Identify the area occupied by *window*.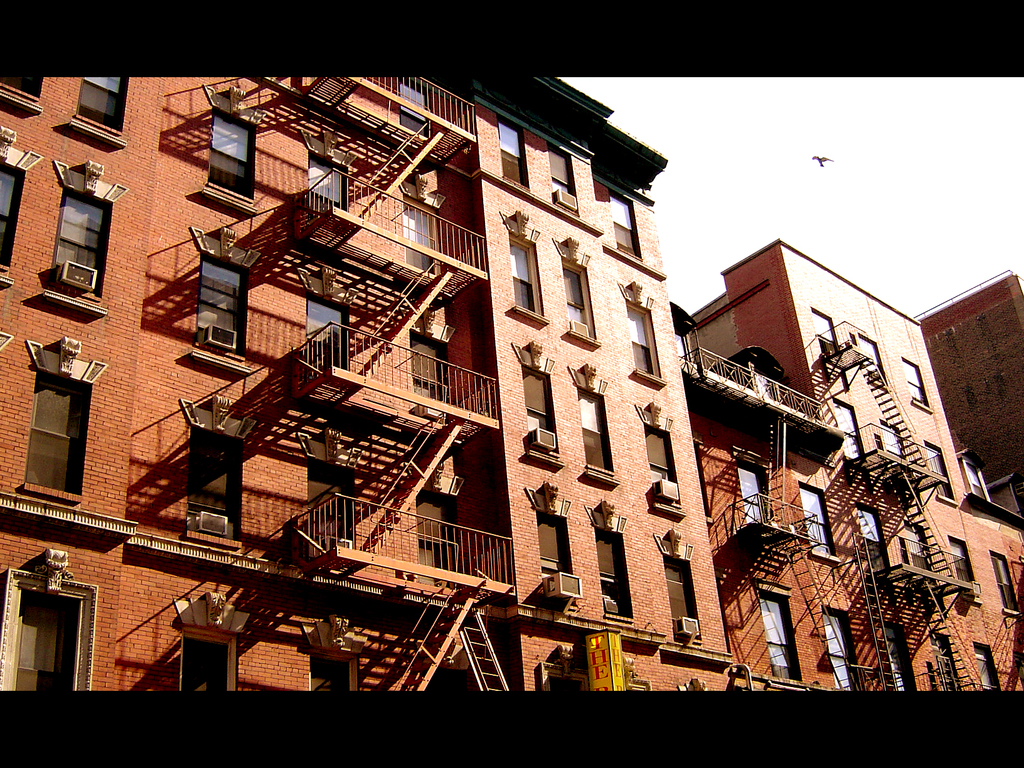
Area: bbox=(0, 164, 20, 286).
